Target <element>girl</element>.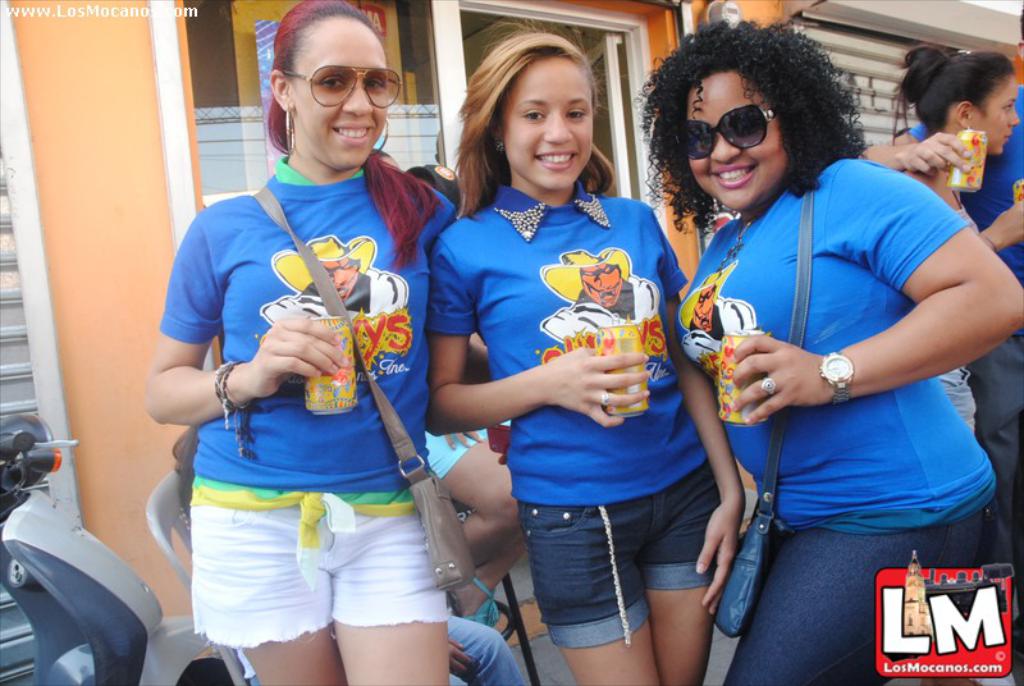
Target region: 909 38 1023 439.
